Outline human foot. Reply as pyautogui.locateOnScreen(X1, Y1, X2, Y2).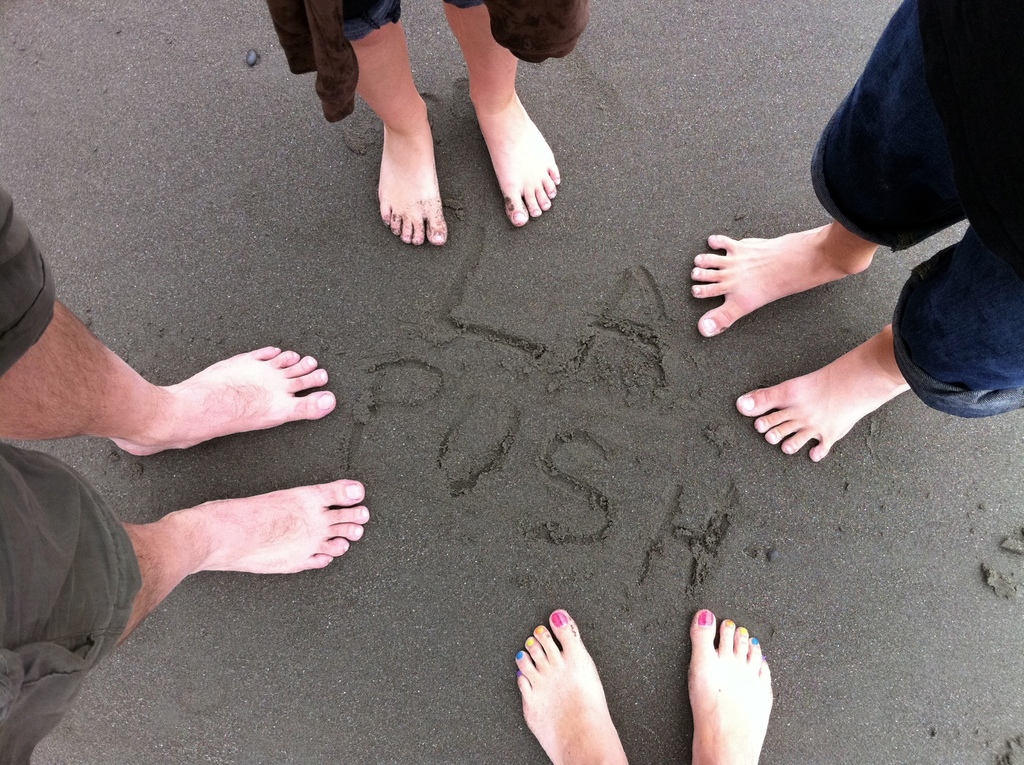
pyautogui.locateOnScreen(508, 609, 618, 764).
